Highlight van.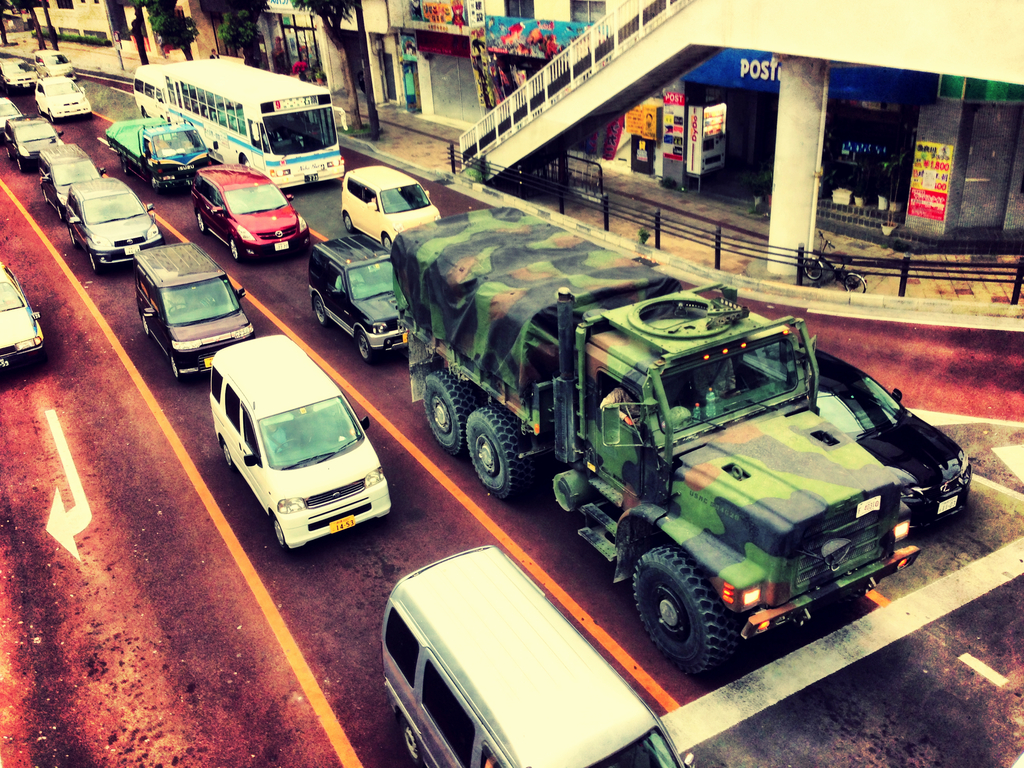
Highlighted region: 212 332 394 553.
